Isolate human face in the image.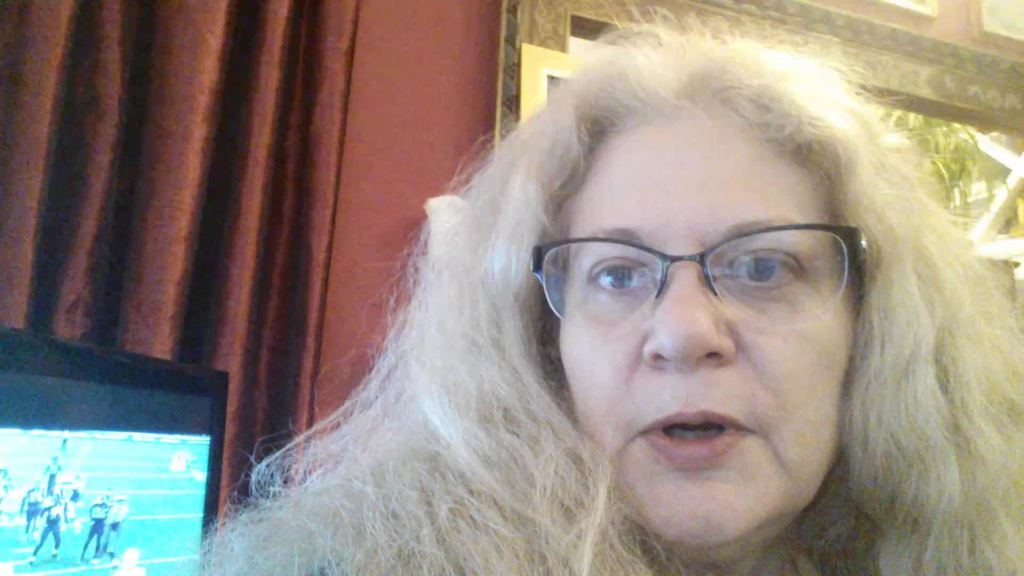
Isolated region: 556:119:860:548.
